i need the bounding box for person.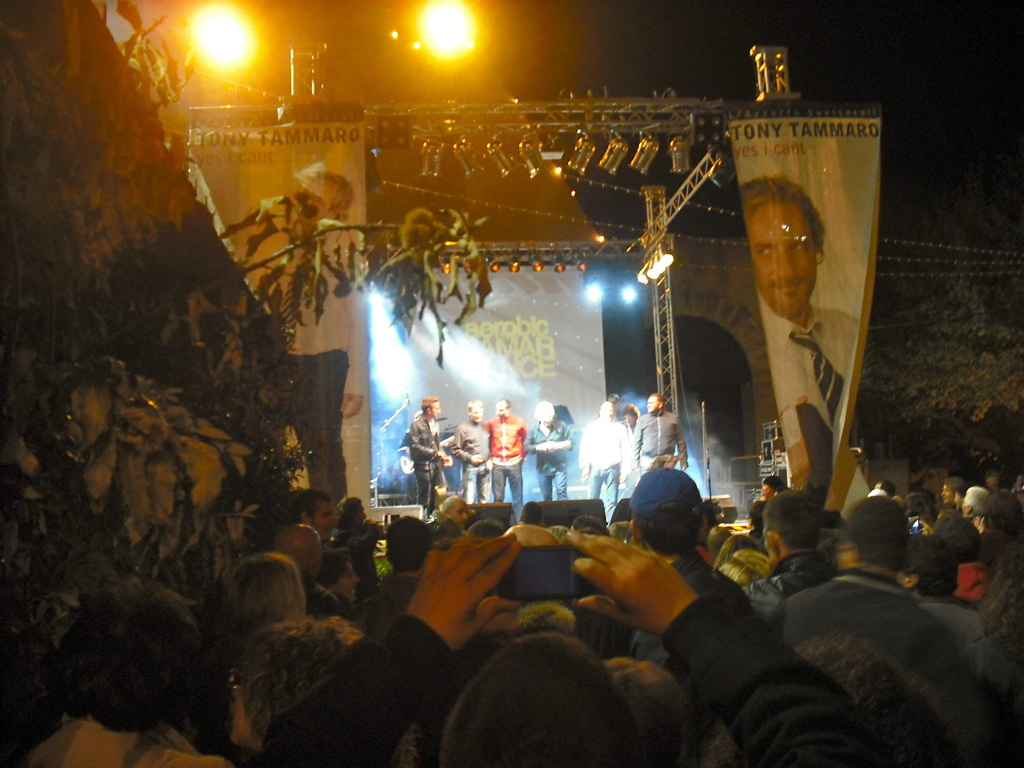
Here it is: 632:388:689:479.
